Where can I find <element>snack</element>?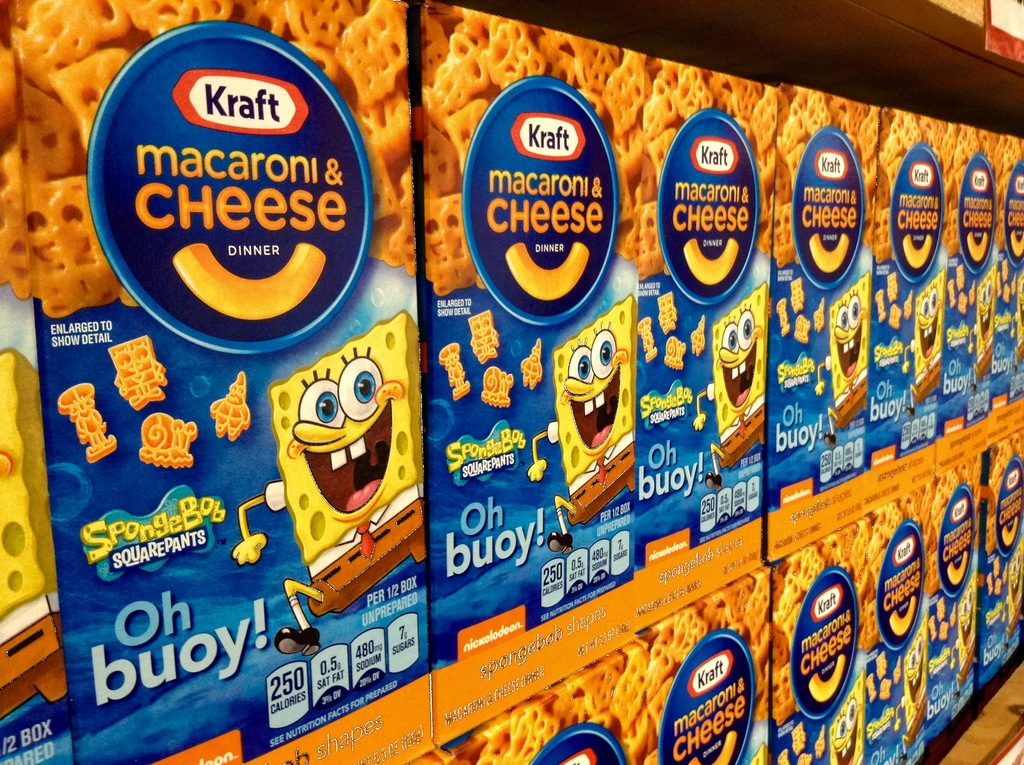
You can find it at left=874, top=291, right=889, bottom=325.
